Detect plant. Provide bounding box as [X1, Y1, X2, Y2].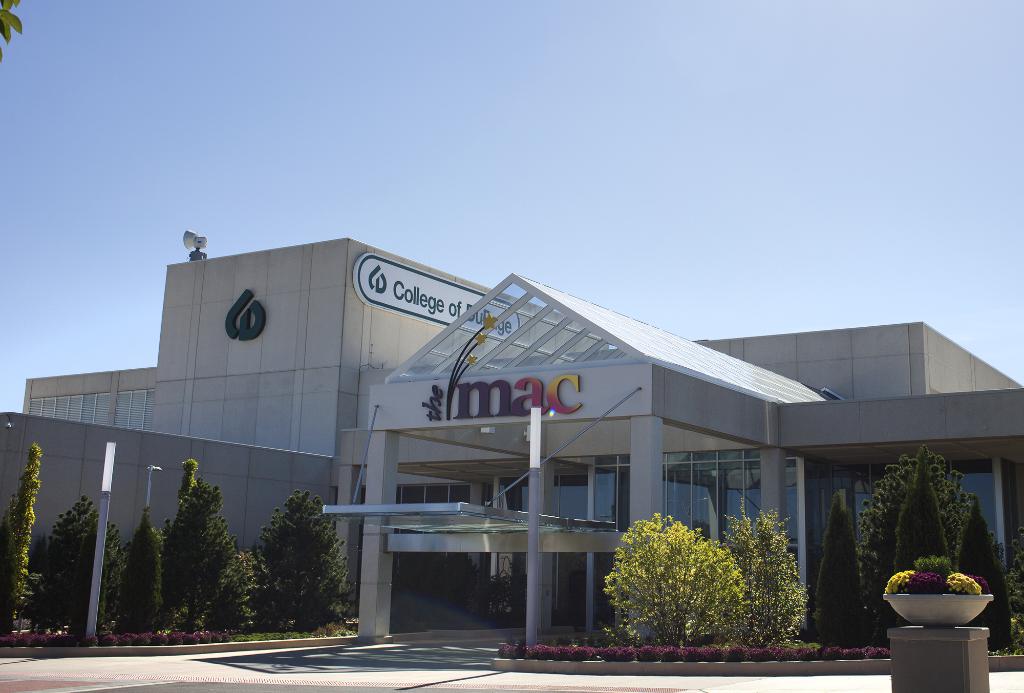
[1006, 522, 1023, 667].
